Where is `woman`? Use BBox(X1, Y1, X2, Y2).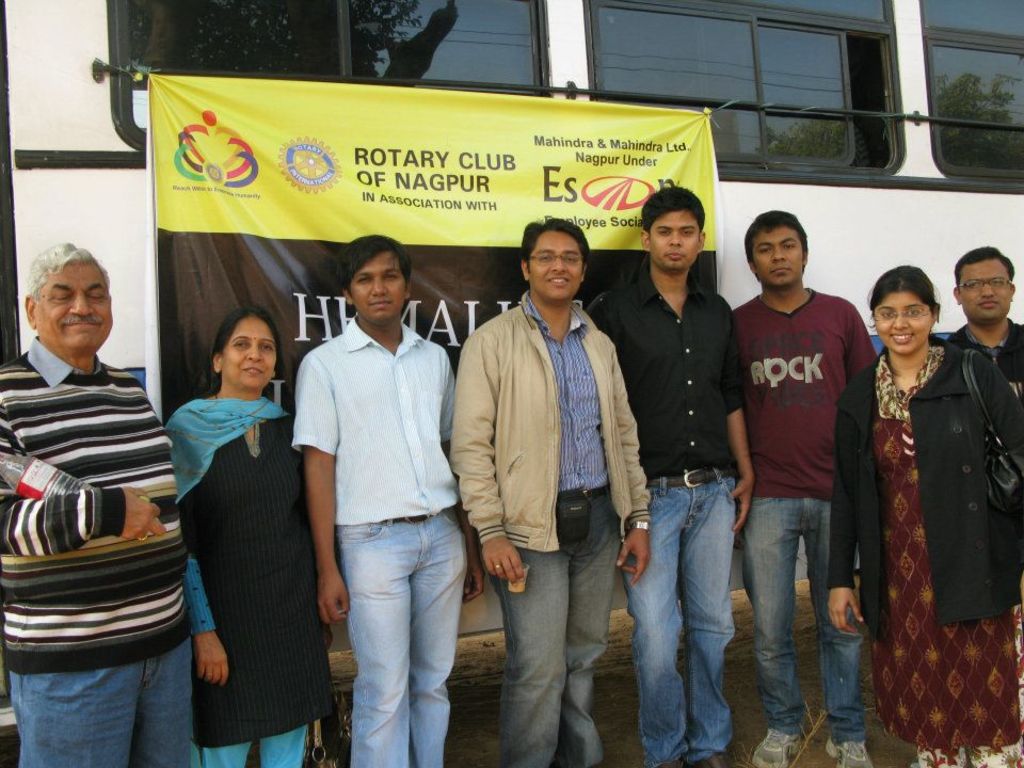
BBox(160, 287, 317, 767).
